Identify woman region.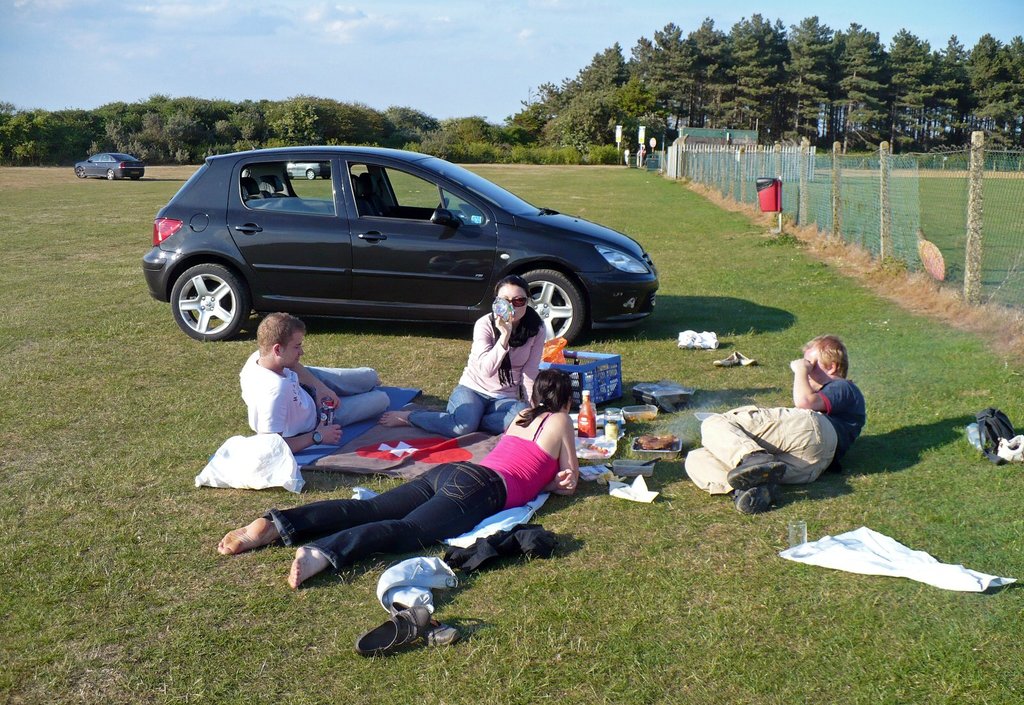
Region: rect(360, 266, 569, 455).
